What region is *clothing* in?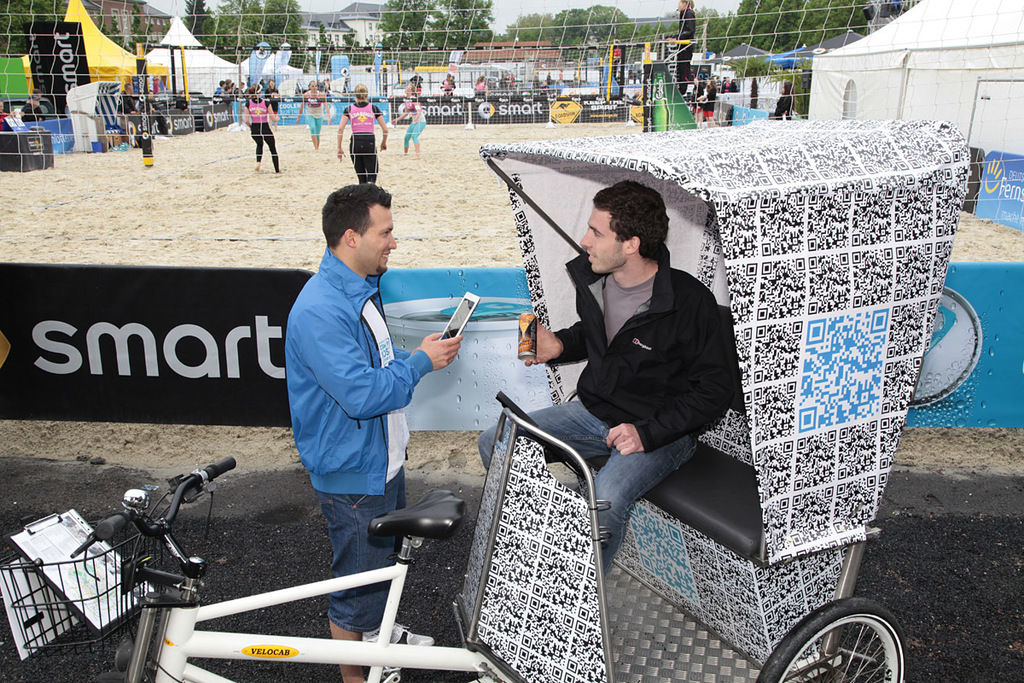
crop(242, 96, 280, 171).
